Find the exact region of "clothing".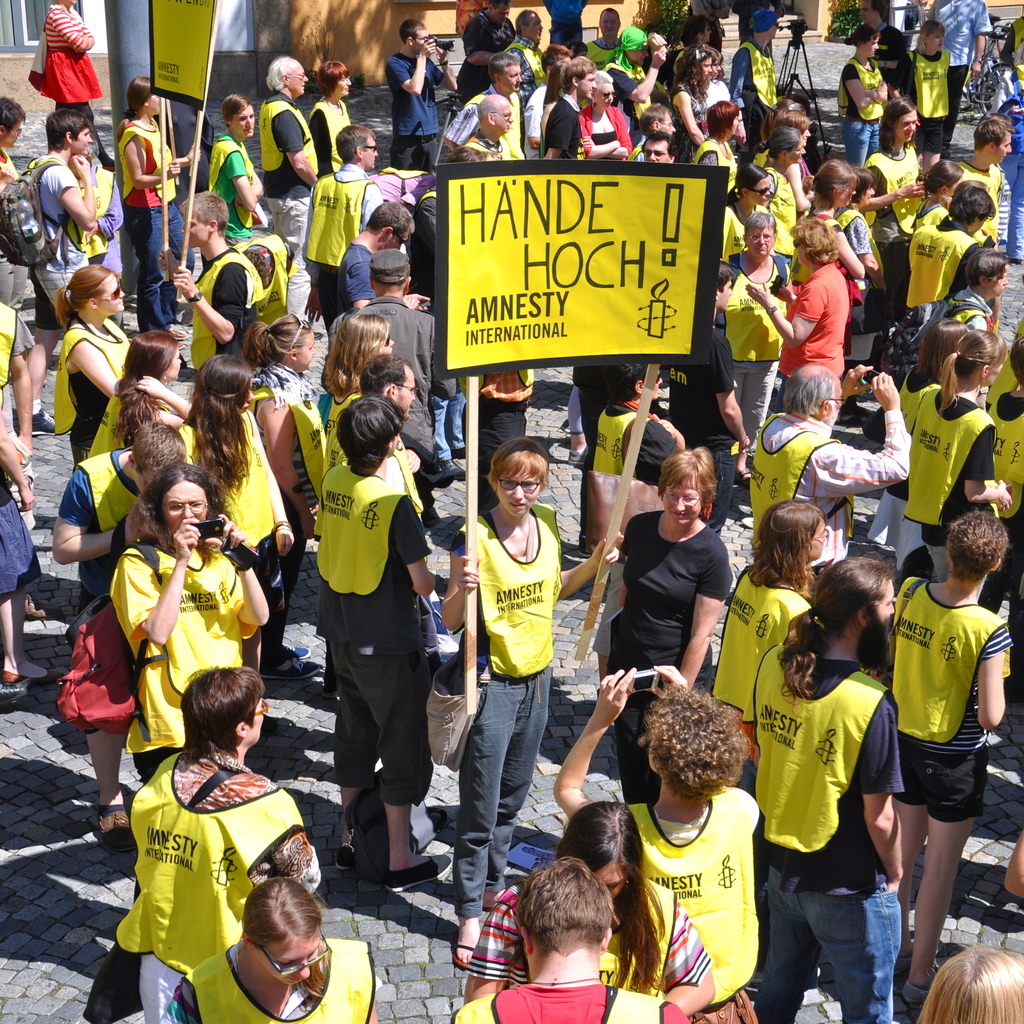
Exact region: 177, 412, 300, 699.
